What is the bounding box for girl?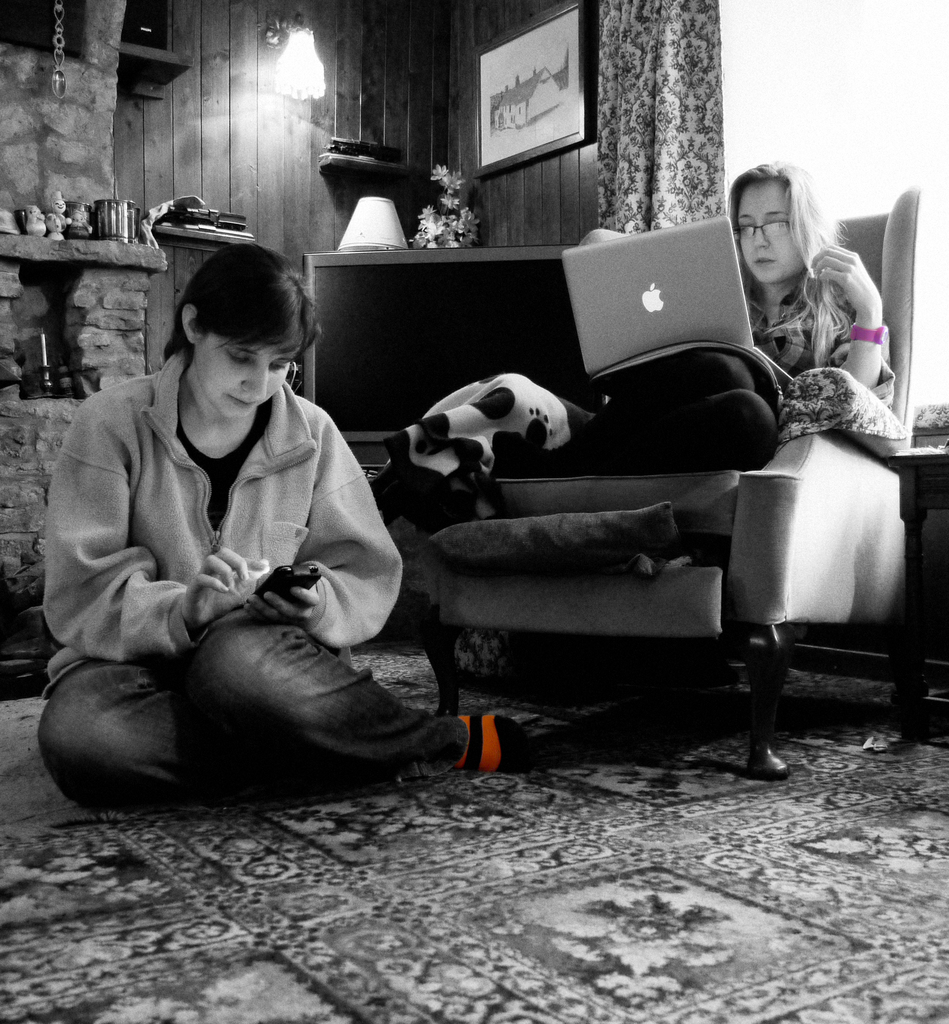
{"x1": 488, "y1": 160, "x2": 899, "y2": 475}.
